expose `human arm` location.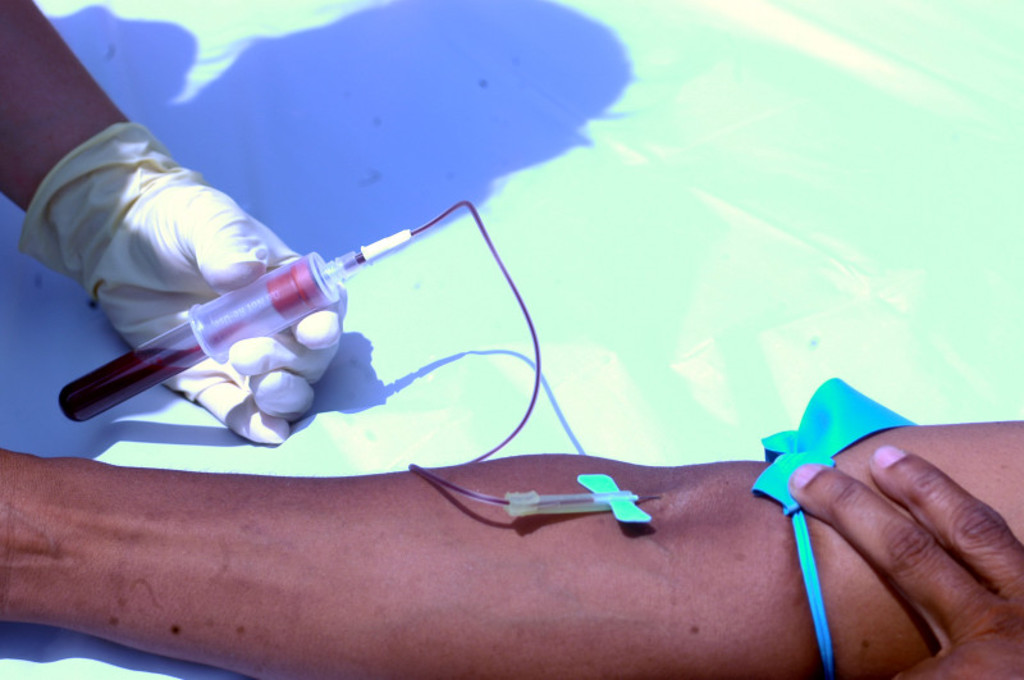
Exposed at pyautogui.locateOnScreen(1, 0, 356, 444).
